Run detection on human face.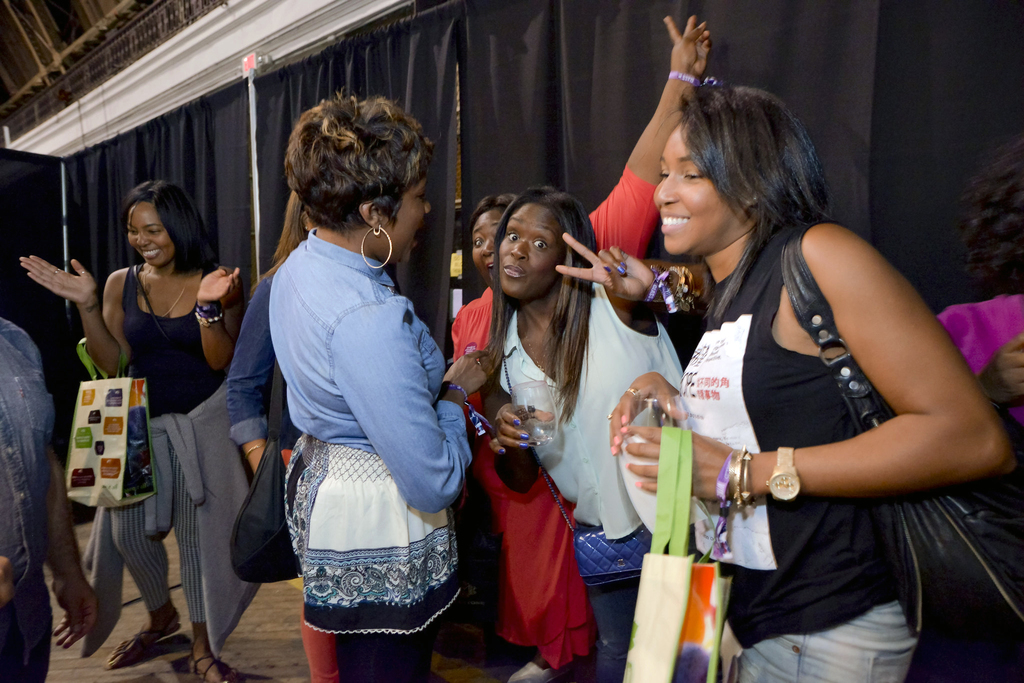
Result: 650/126/739/257.
